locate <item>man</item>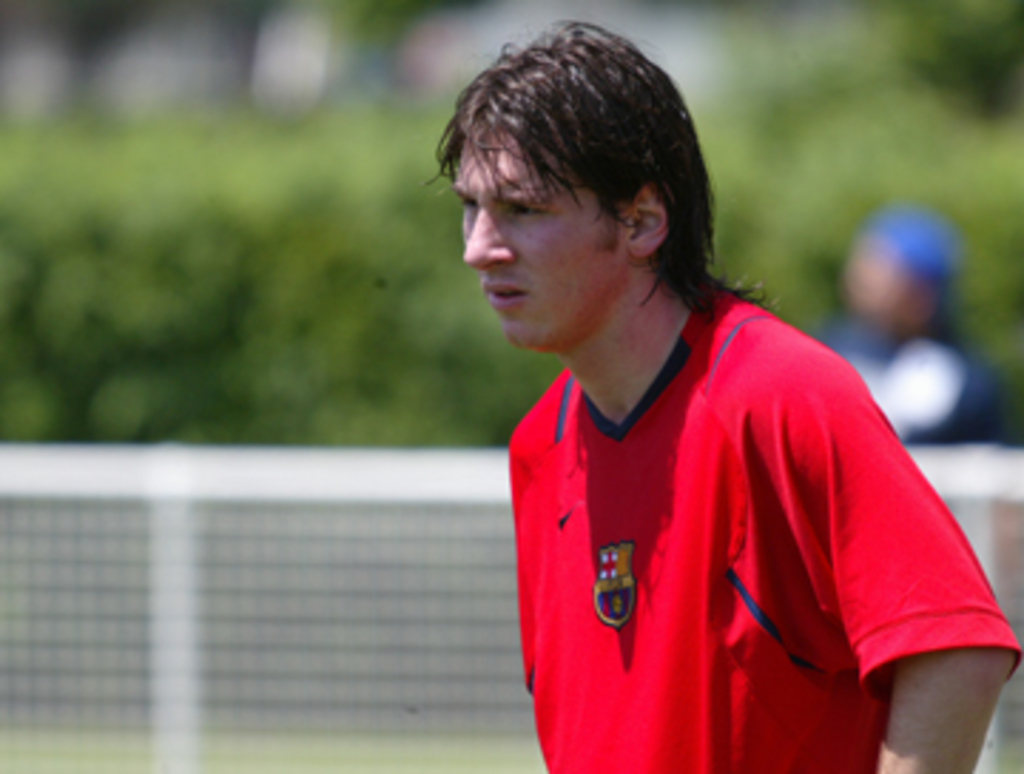
427, 17, 1021, 771
